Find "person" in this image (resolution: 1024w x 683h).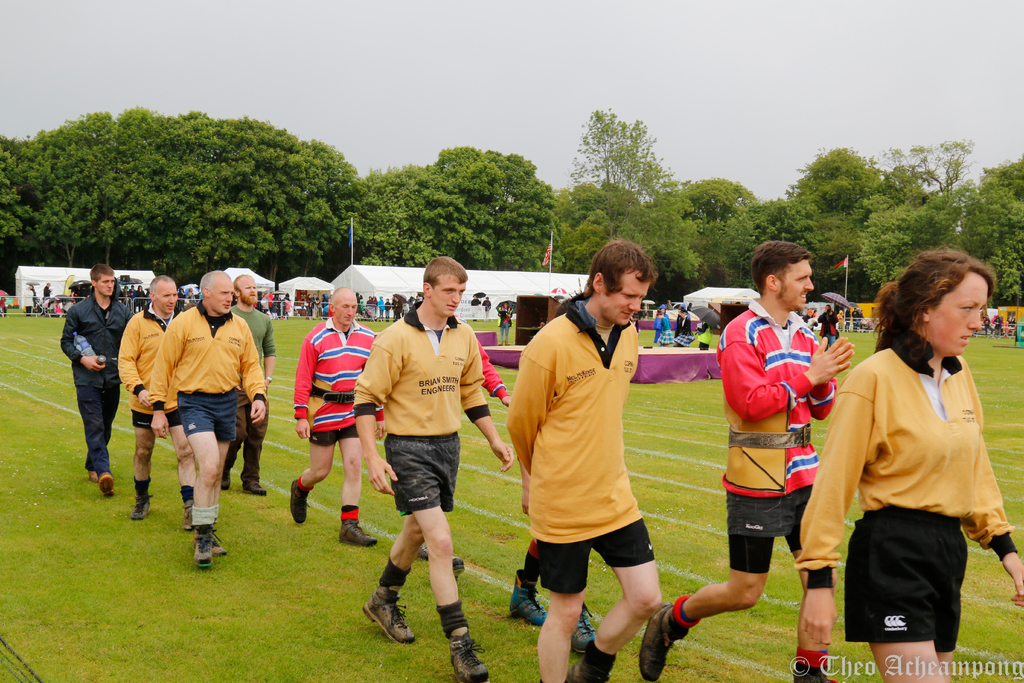
x1=118, y1=274, x2=197, y2=530.
